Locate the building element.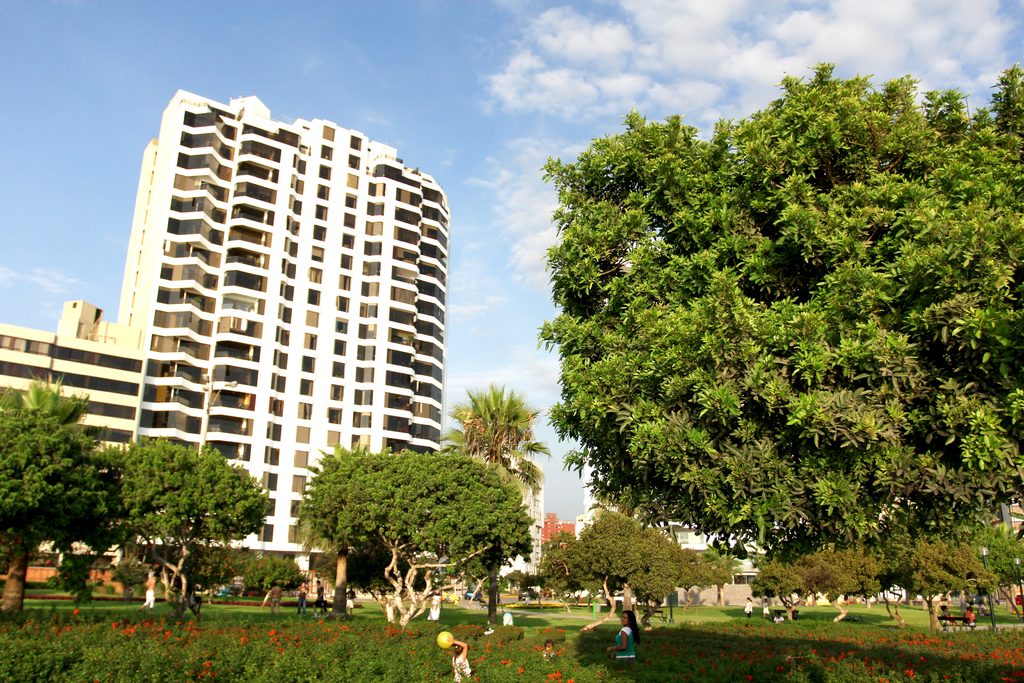
Element bbox: rect(506, 450, 545, 588).
